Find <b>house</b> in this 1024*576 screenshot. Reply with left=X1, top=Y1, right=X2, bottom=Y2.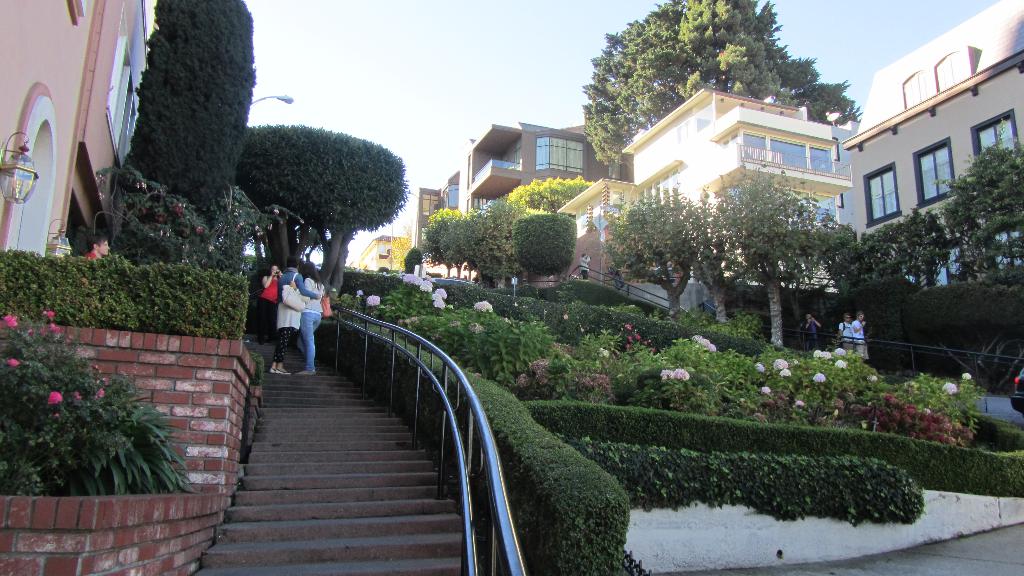
left=0, top=0, right=150, bottom=287.
